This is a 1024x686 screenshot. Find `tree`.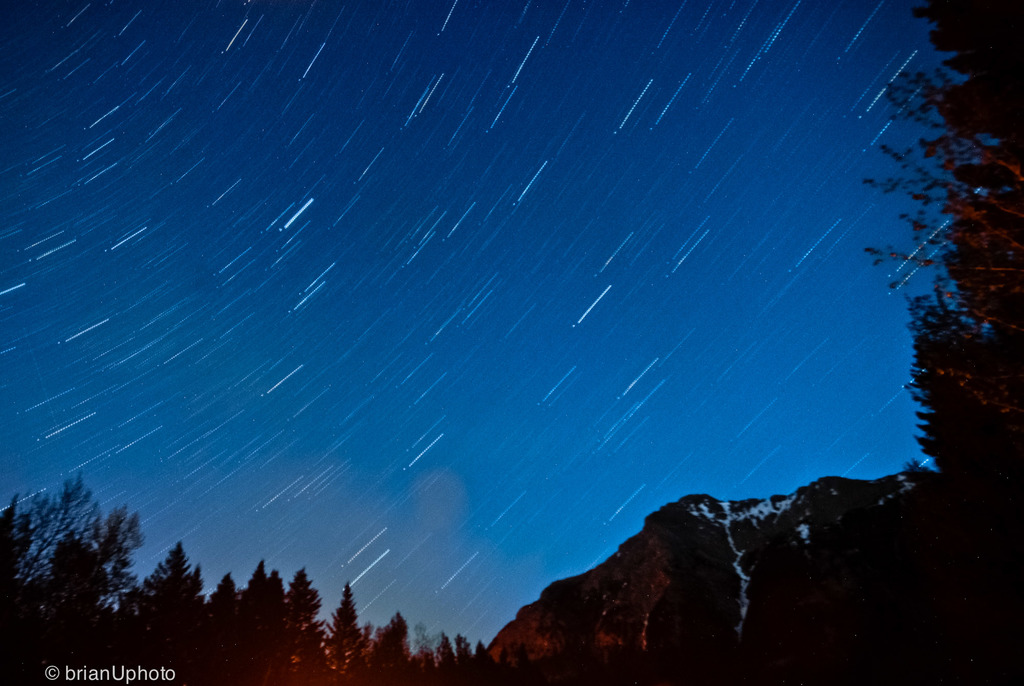
Bounding box: (177, 577, 236, 685).
